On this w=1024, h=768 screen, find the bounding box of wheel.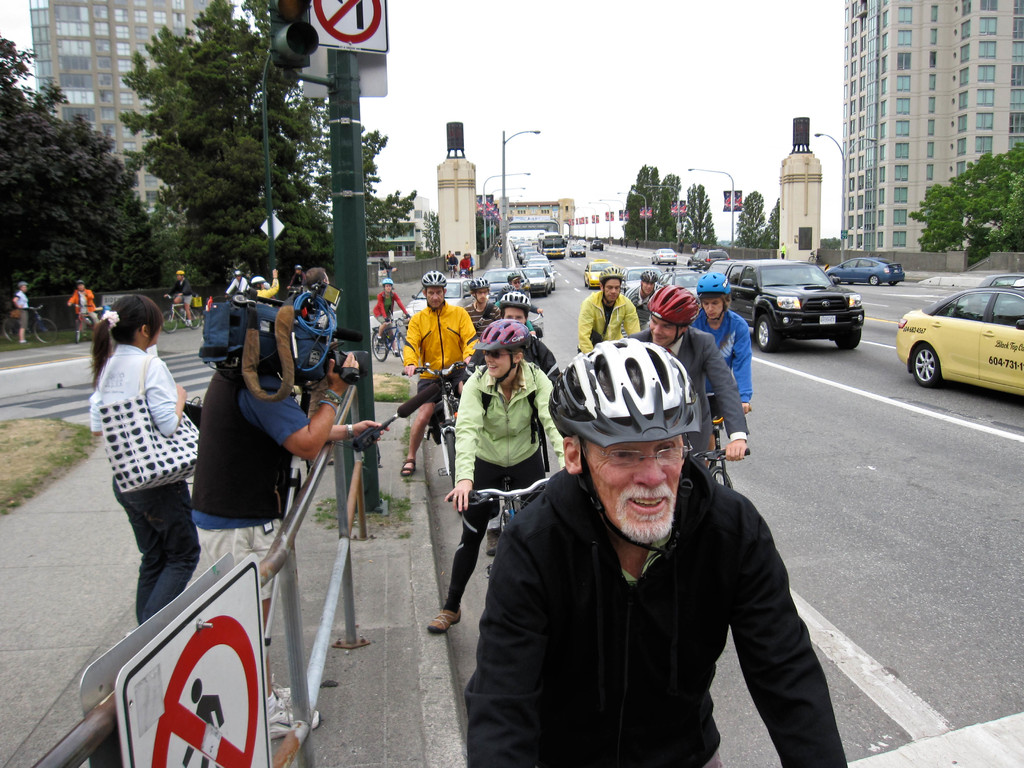
Bounding box: [left=370, top=327, right=390, bottom=364].
